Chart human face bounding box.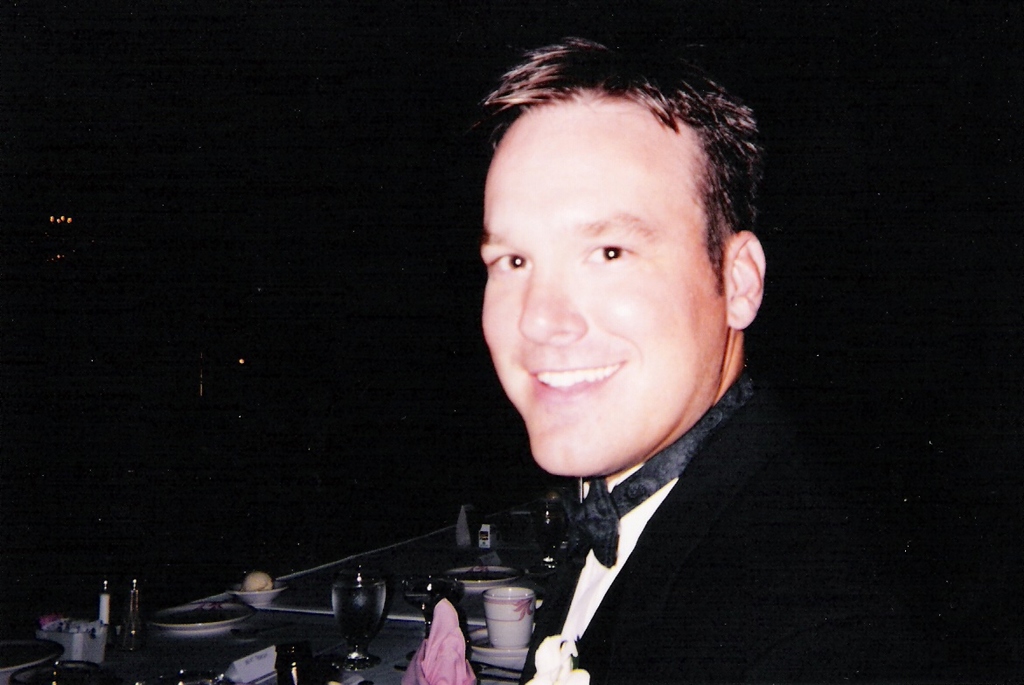
Charted: box(477, 110, 732, 478).
